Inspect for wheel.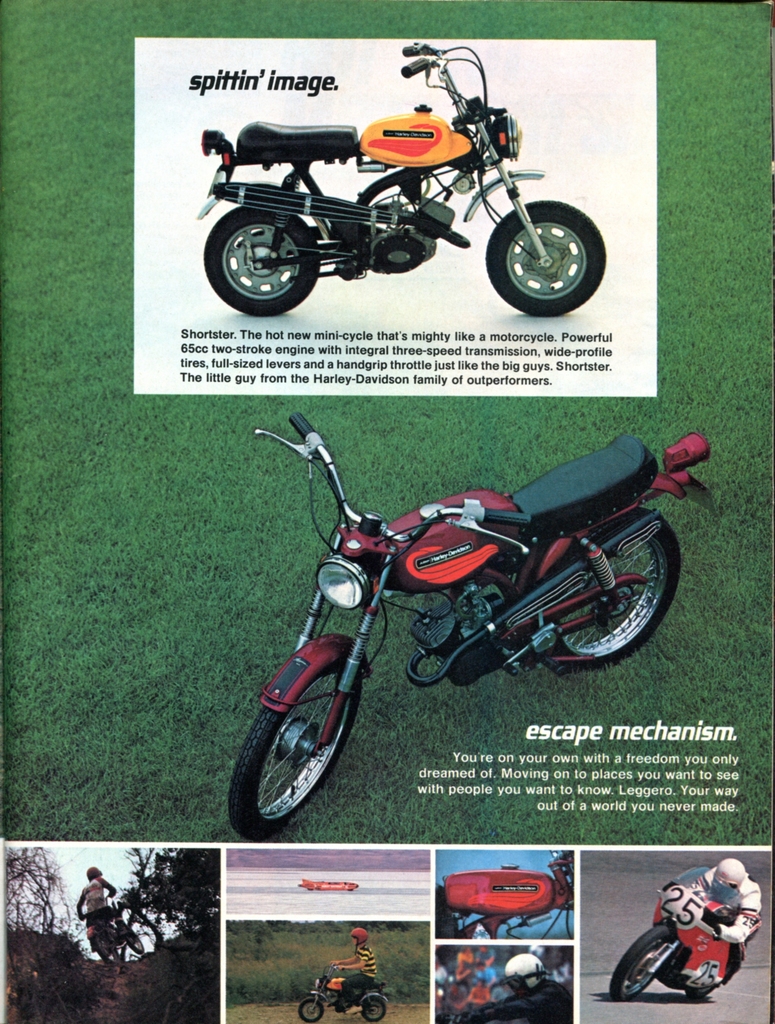
Inspection: (x1=683, y1=953, x2=741, y2=1004).
